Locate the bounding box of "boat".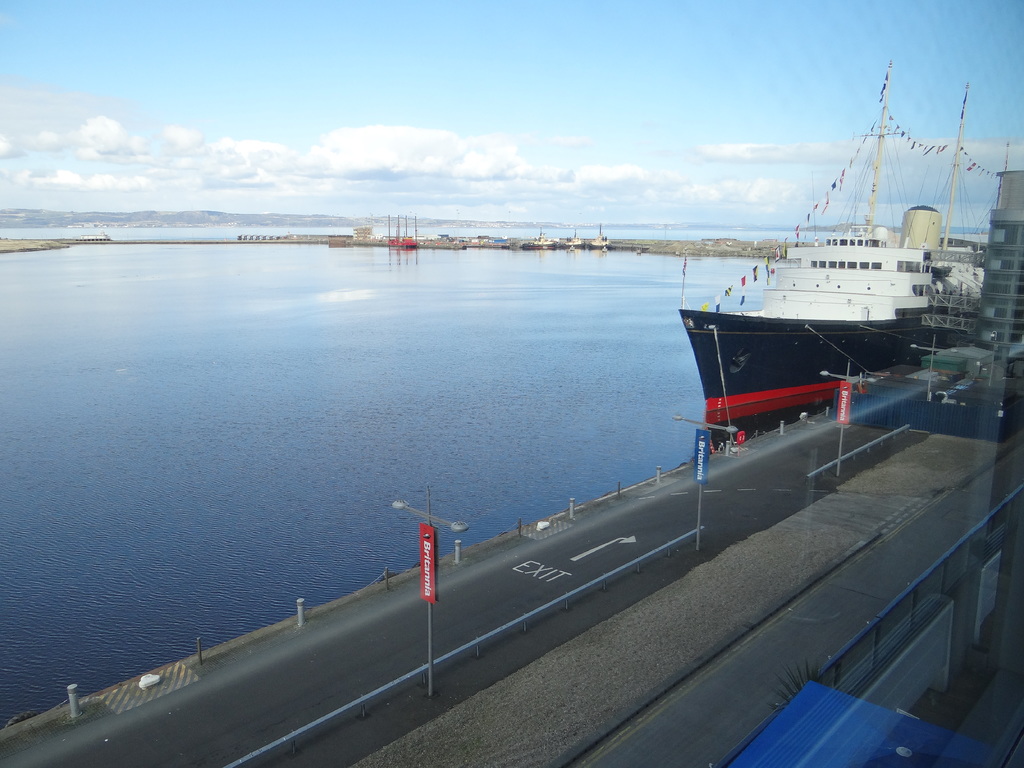
Bounding box: detection(521, 230, 558, 250).
